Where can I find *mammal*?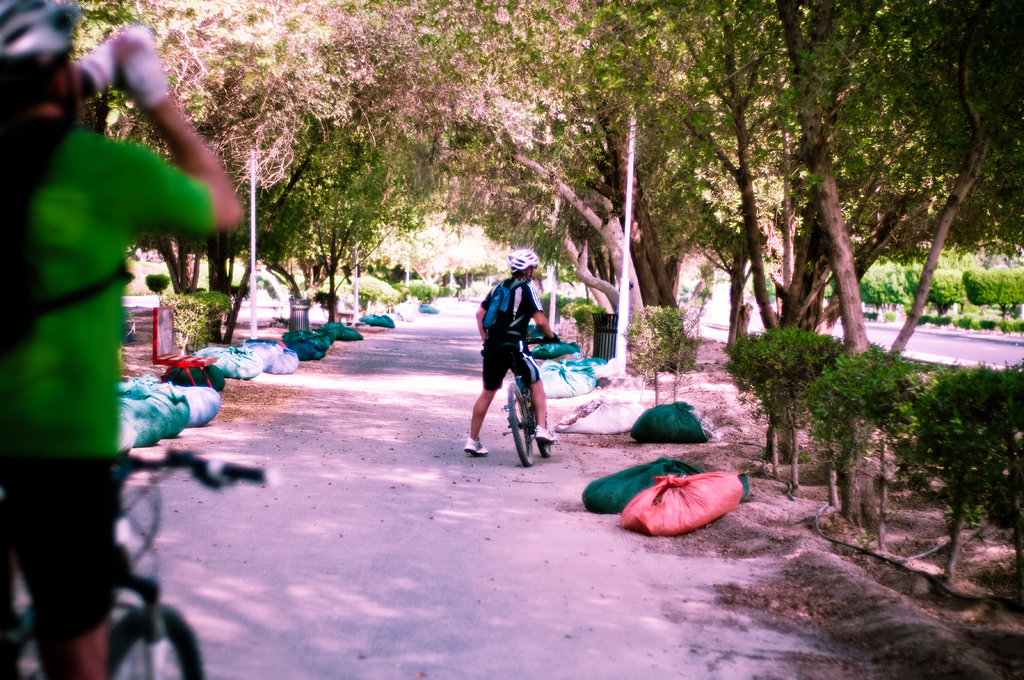
You can find it at (x1=474, y1=275, x2=568, y2=474).
